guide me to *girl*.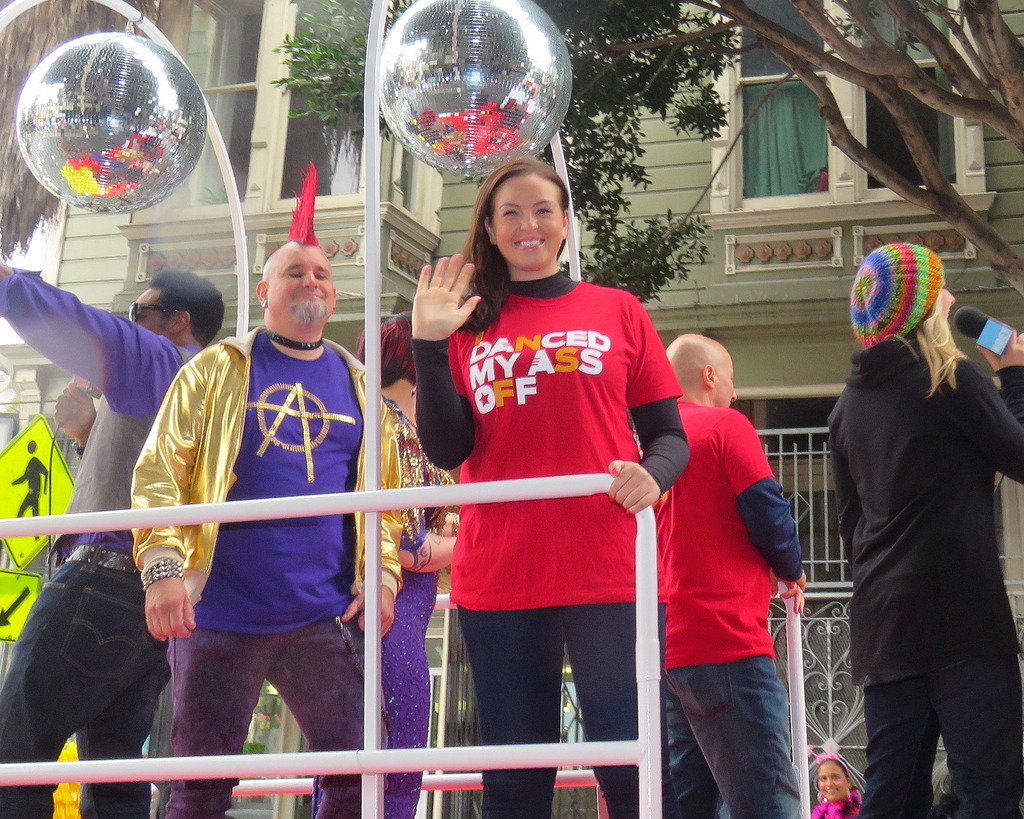
Guidance: box=[310, 310, 456, 818].
